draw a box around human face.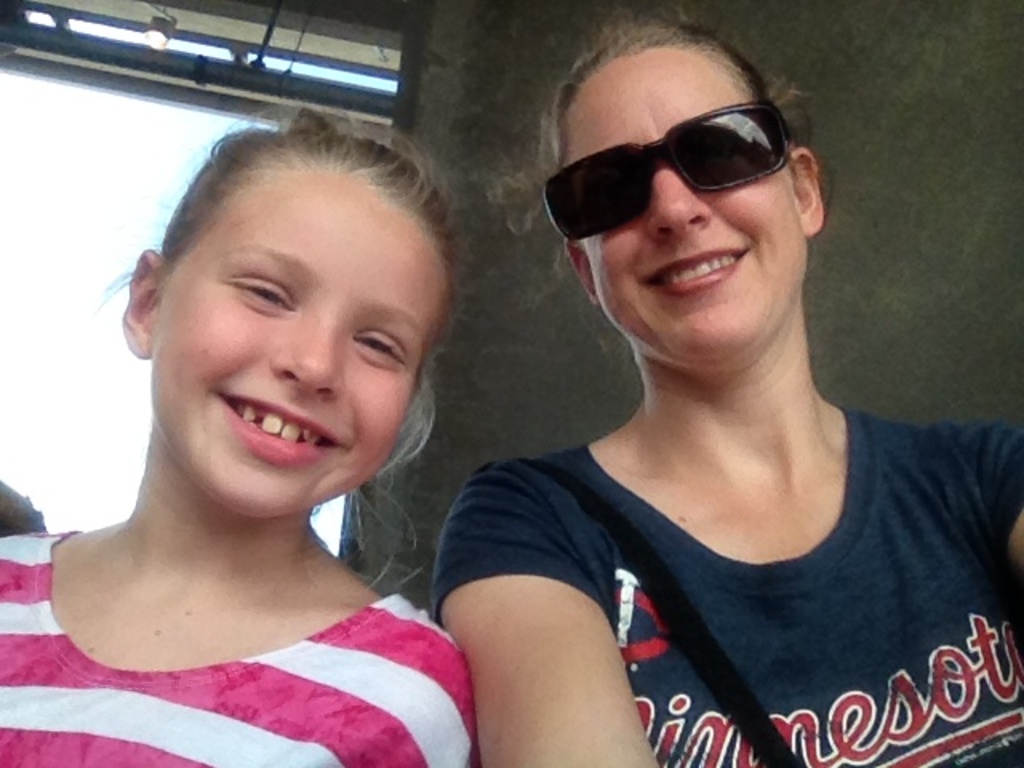
BBox(150, 186, 448, 523).
